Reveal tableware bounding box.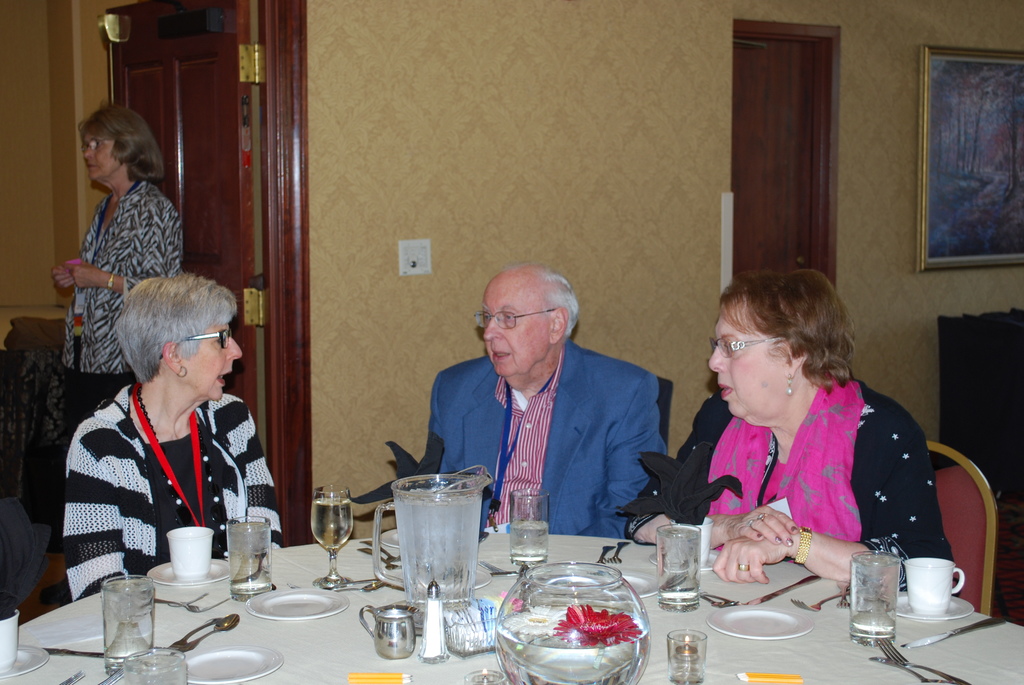
Revealed: <region>695, 547, 723, 570</region>.
